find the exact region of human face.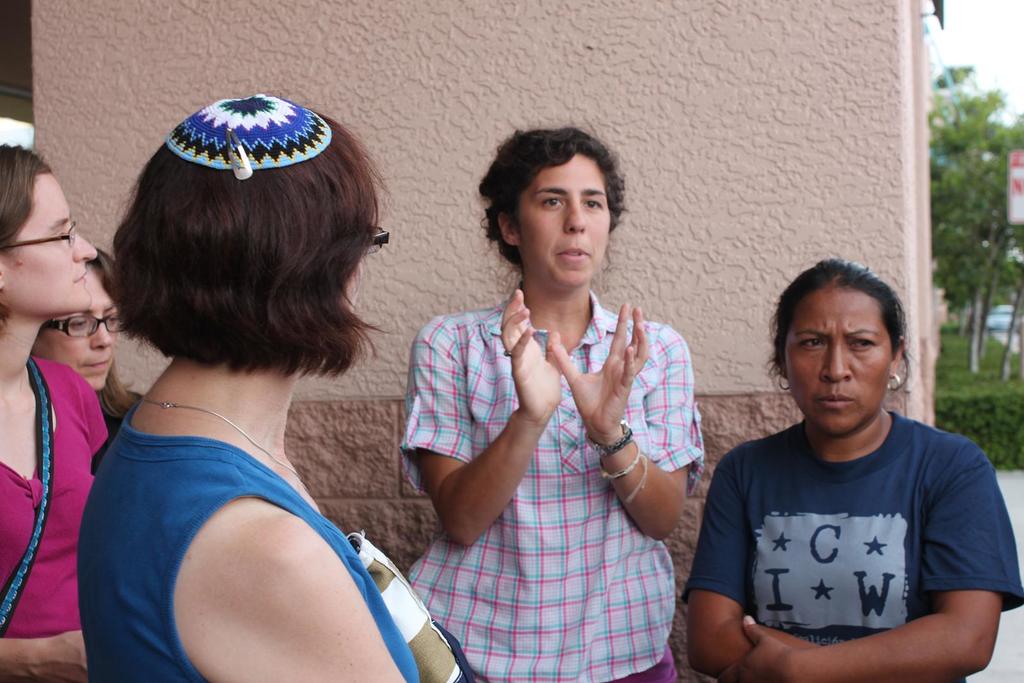
Exact region: bbox(42, 273, 118, 390).
